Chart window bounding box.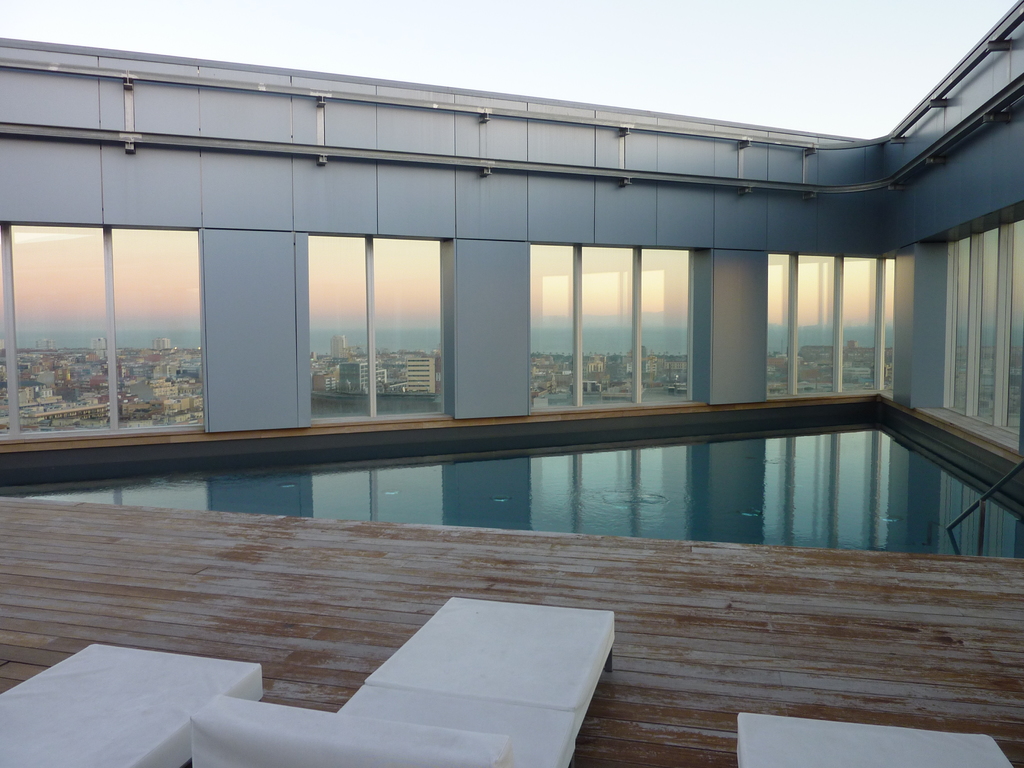
Charted: [762,252,898,399].
